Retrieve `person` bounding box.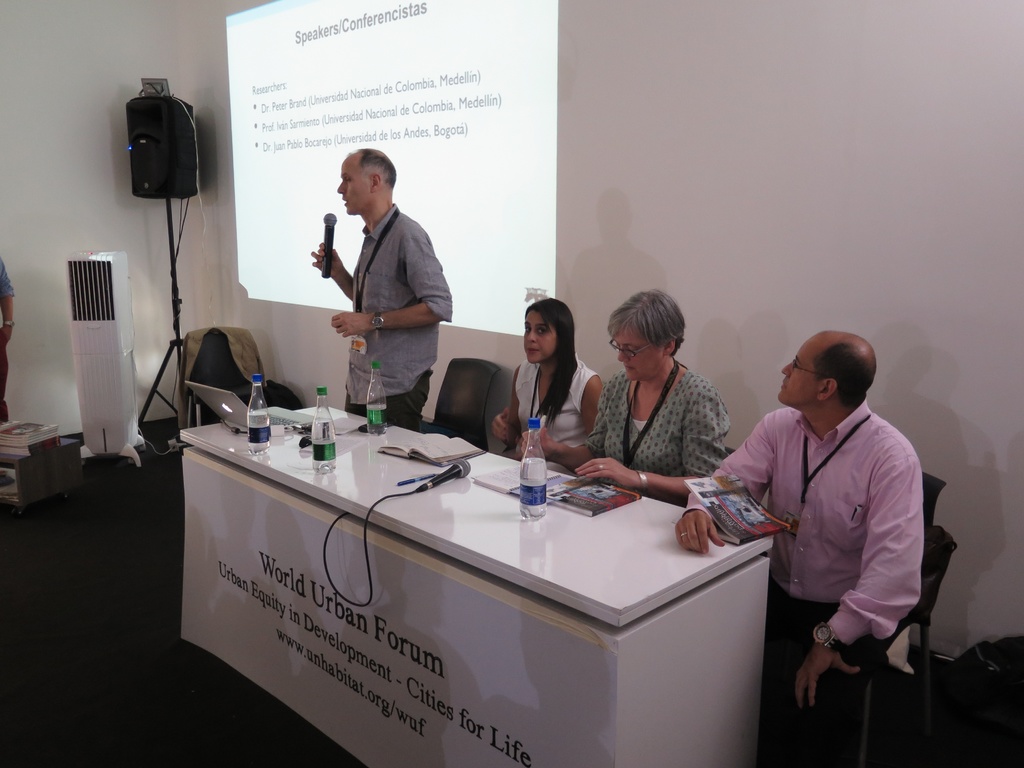
Bounding box: 493:292:605:476.
